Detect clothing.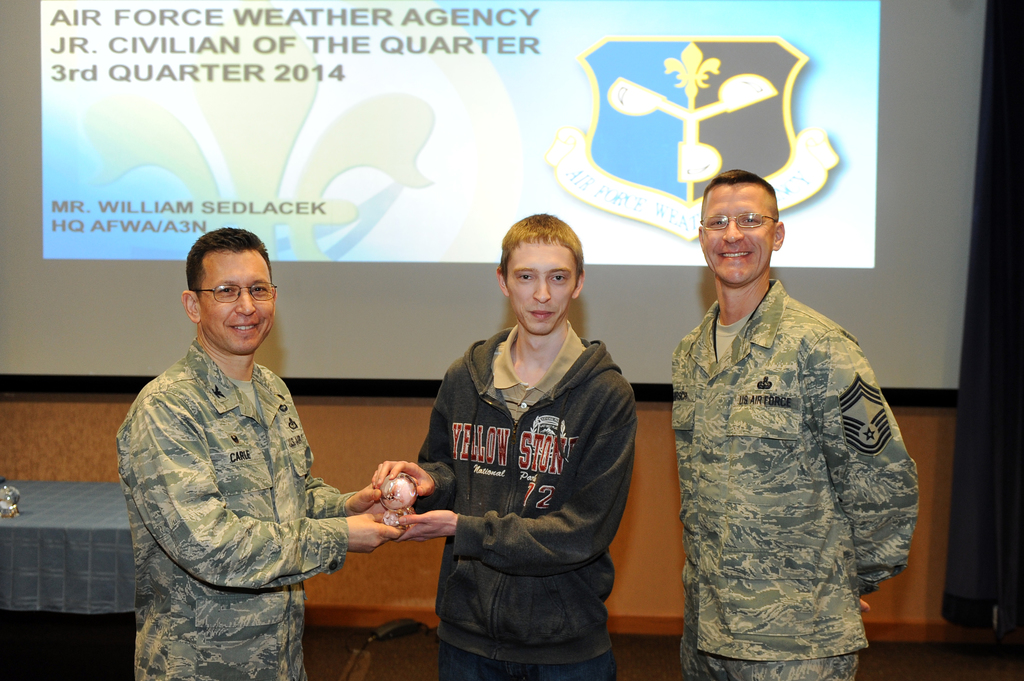
Detected at (x1=662, y1=233, x2=928, y2=680).
